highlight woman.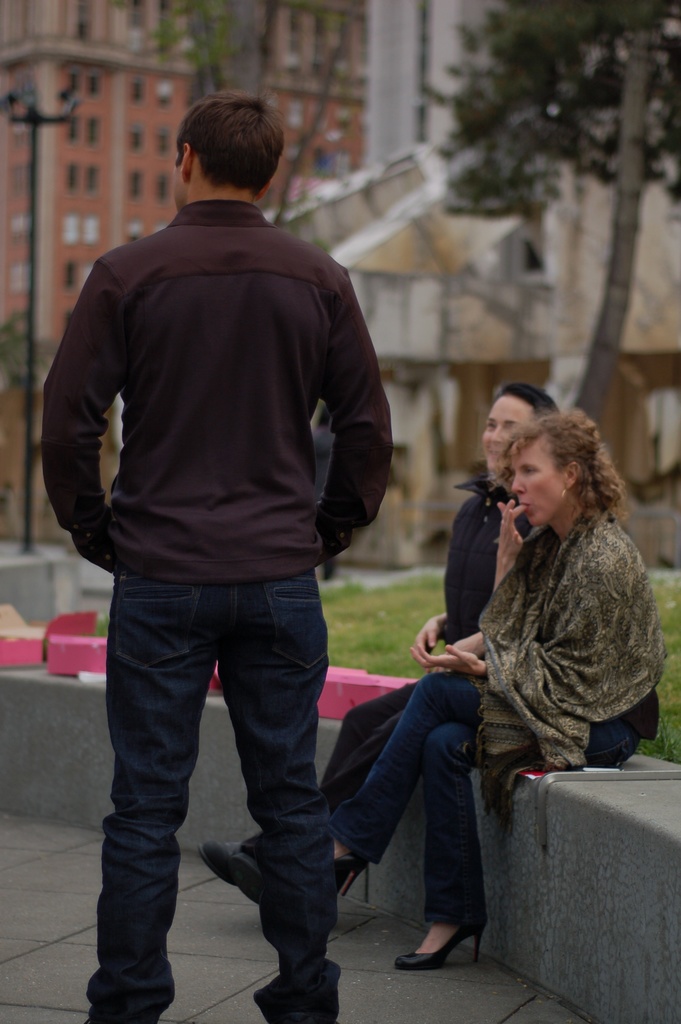
Highlighted region: <box>327,406,673,961</box>.
